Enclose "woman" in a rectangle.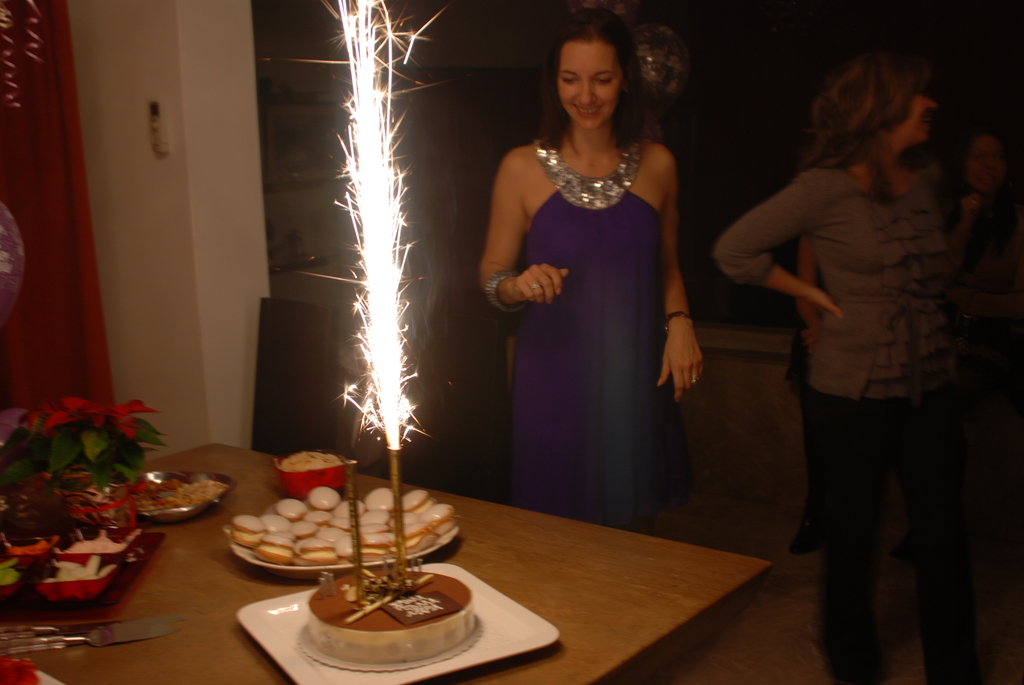
left=494, top=10, right=698, bottom=547.
